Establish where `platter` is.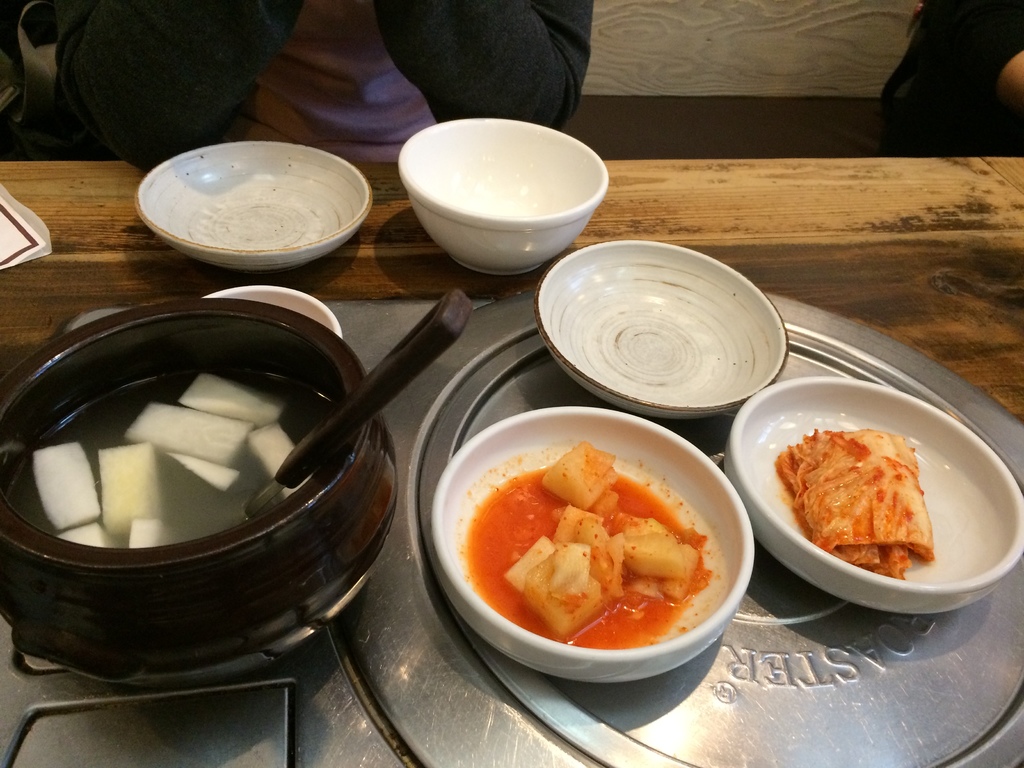
Established at Rect(726, 376, 1022, 618).
